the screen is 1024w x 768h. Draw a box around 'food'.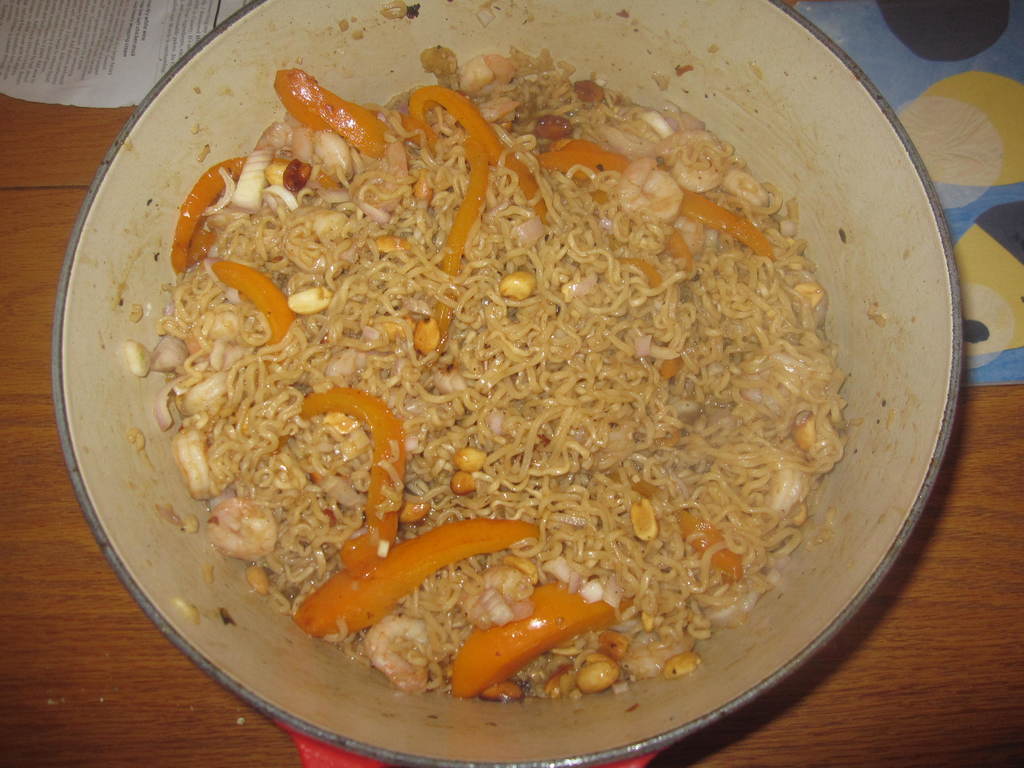
166,45,909,750.
